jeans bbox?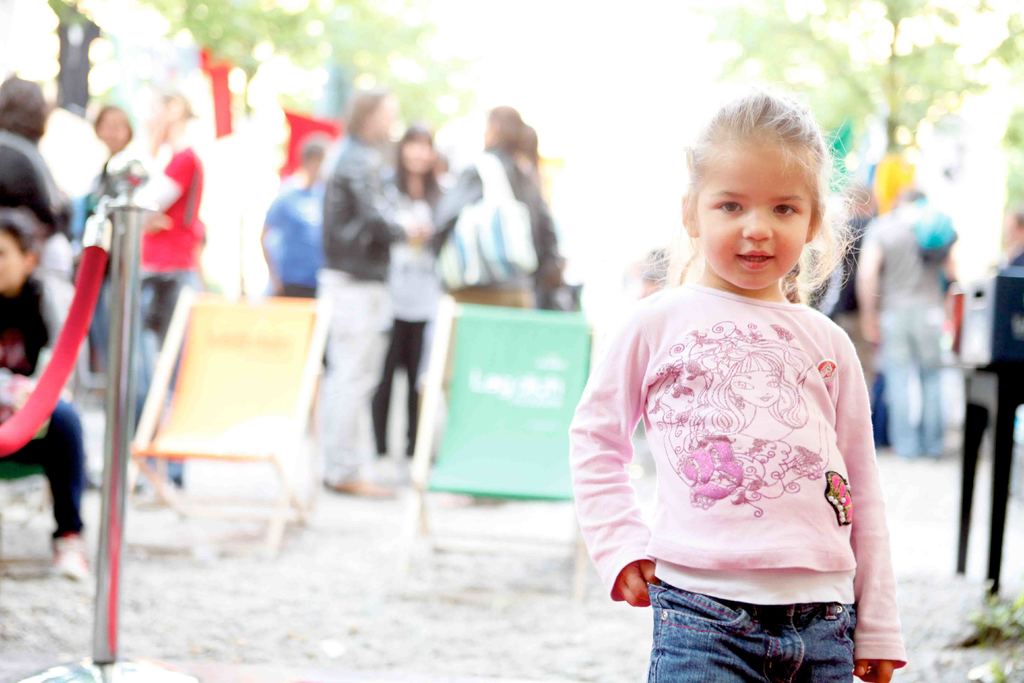
872:308:948:459
